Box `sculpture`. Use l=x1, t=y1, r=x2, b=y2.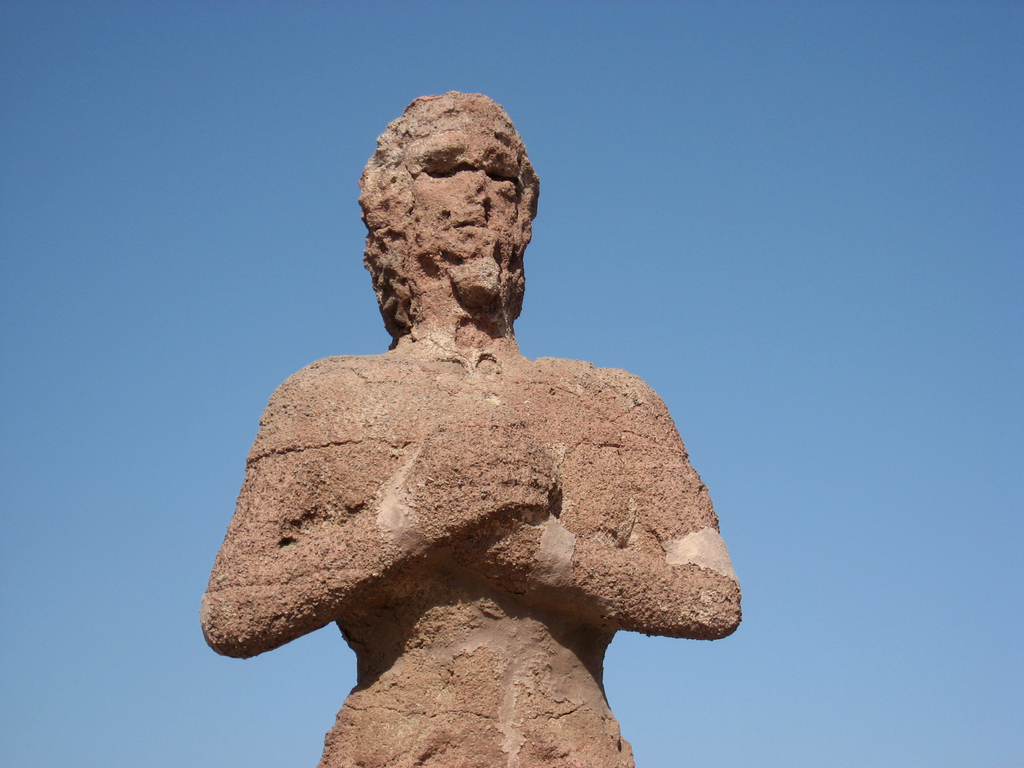
l=202, t=90, r=743, b=767.
